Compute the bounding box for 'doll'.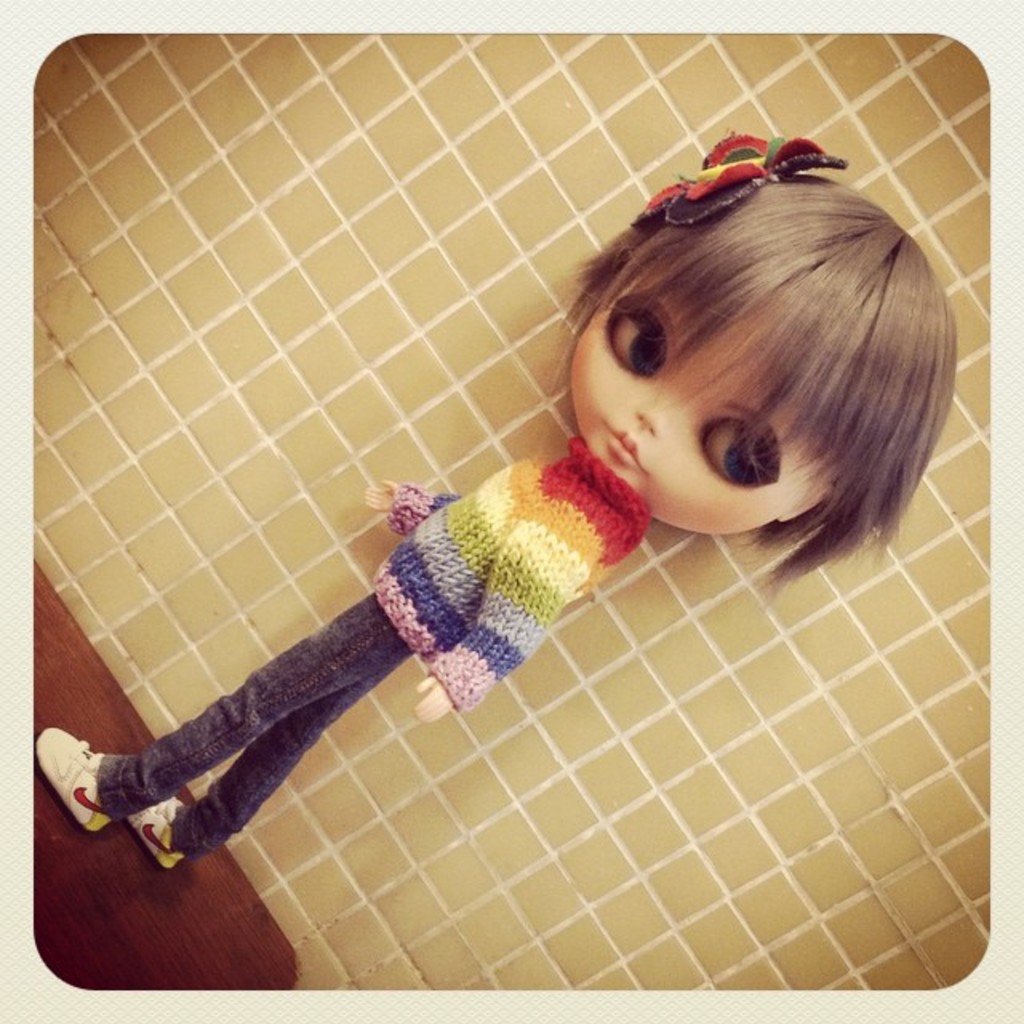
l=93, t=166, r=958, b=955.
